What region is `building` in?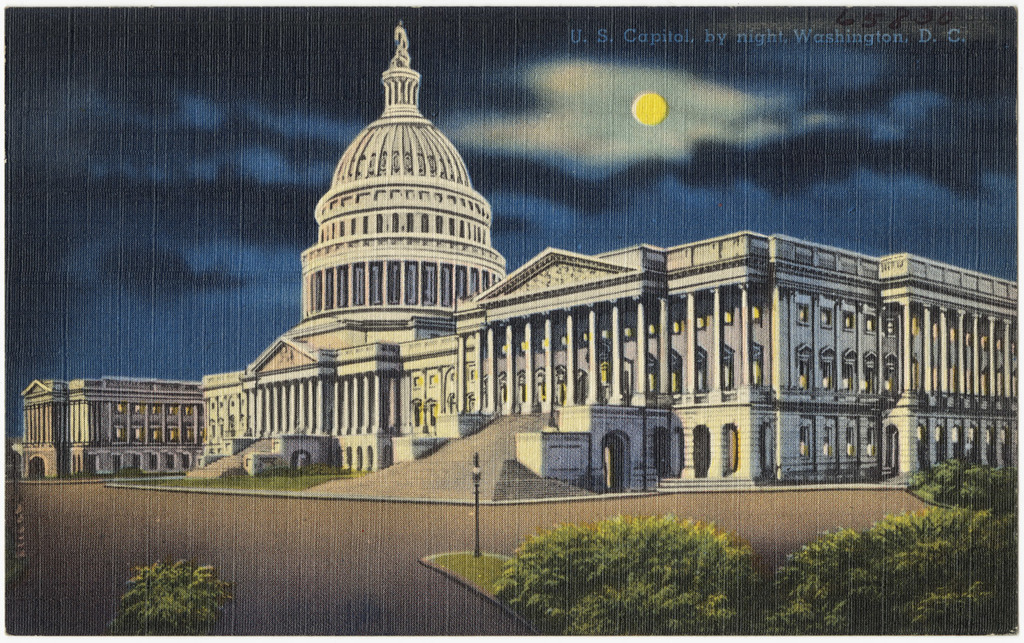
BBox(6, 20, 1023, 498).
